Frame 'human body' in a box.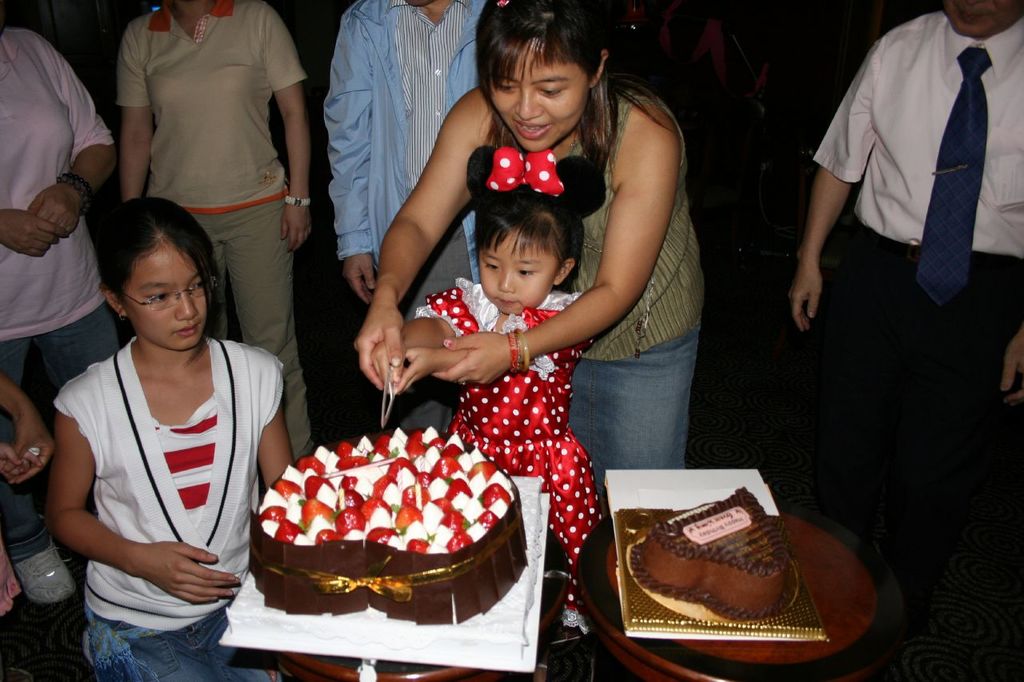
select_region(120, 0, 309, 466).
